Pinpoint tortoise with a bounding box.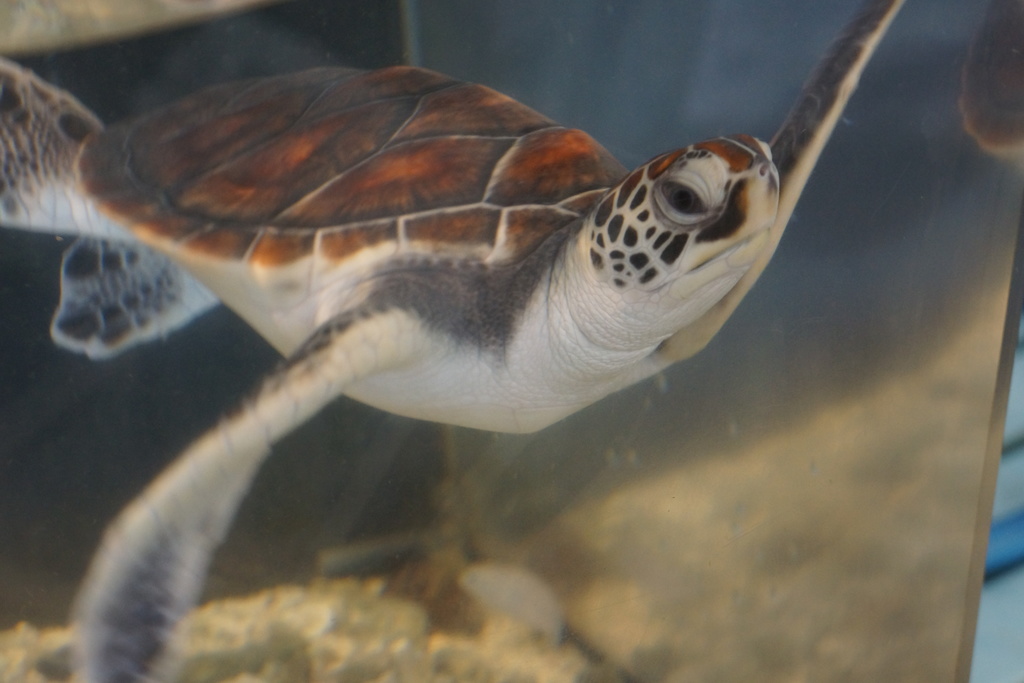
box=[0, 0, 900, 682].
